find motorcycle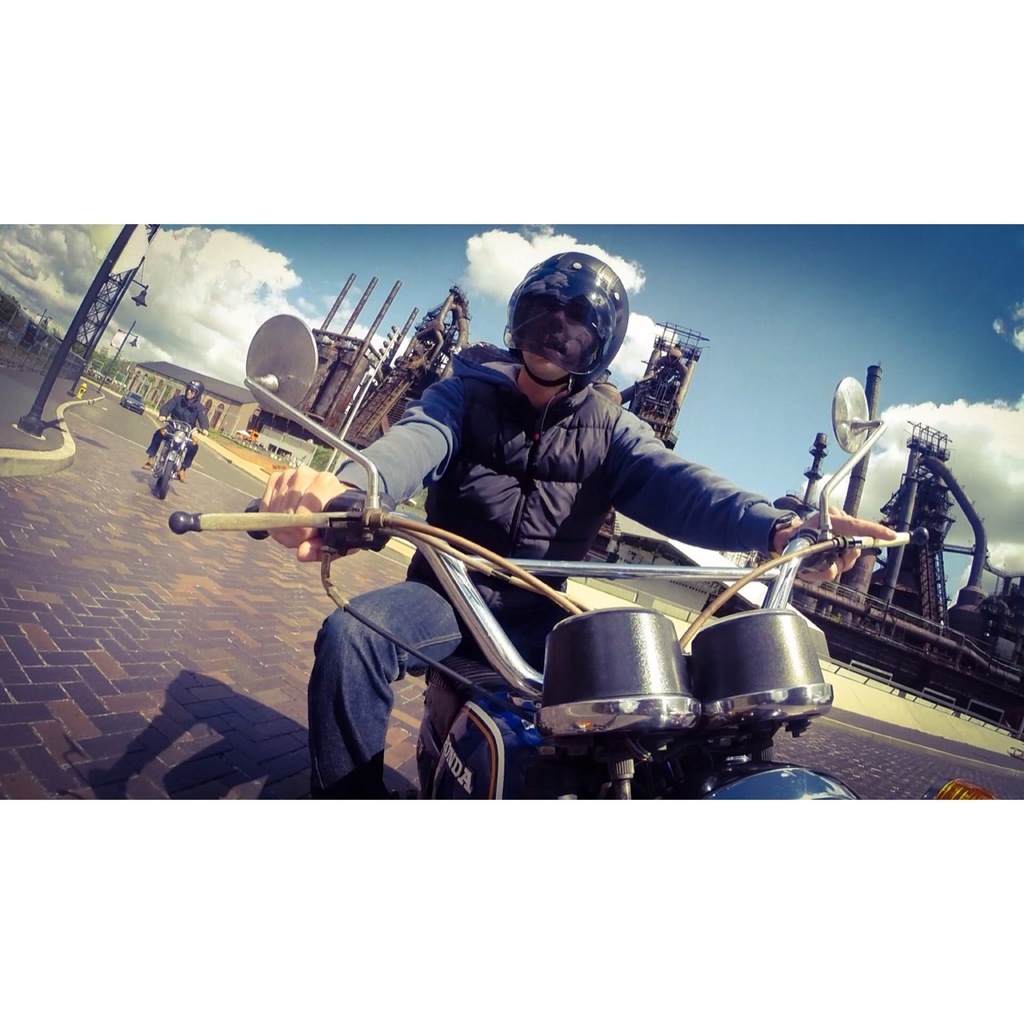
x1=161, y1=438, x2=880, y2=825
